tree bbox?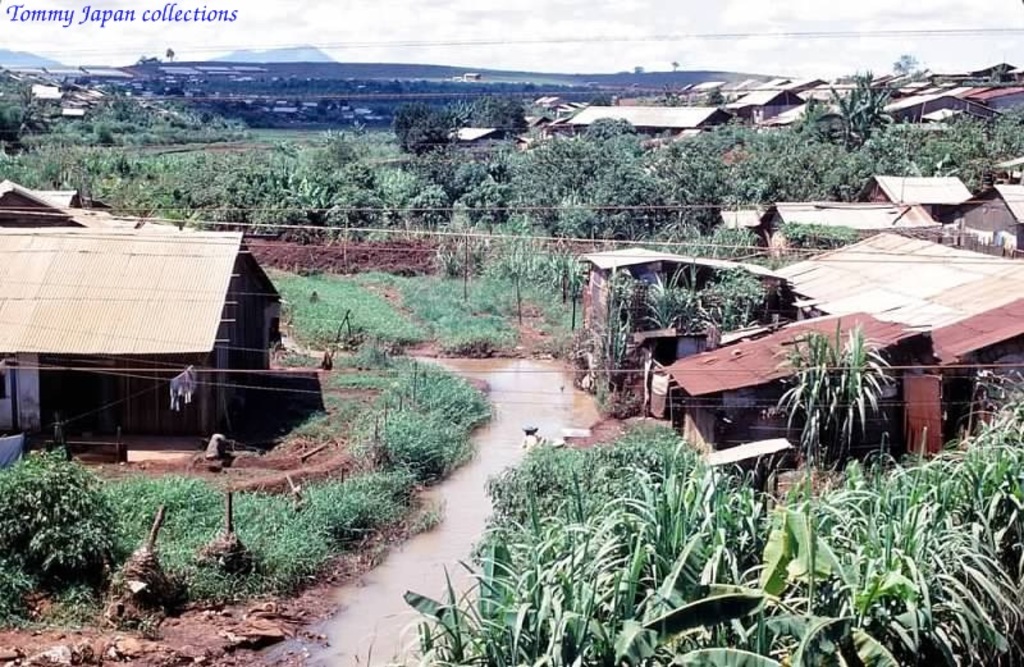
region(716, 165, 762, 200)
